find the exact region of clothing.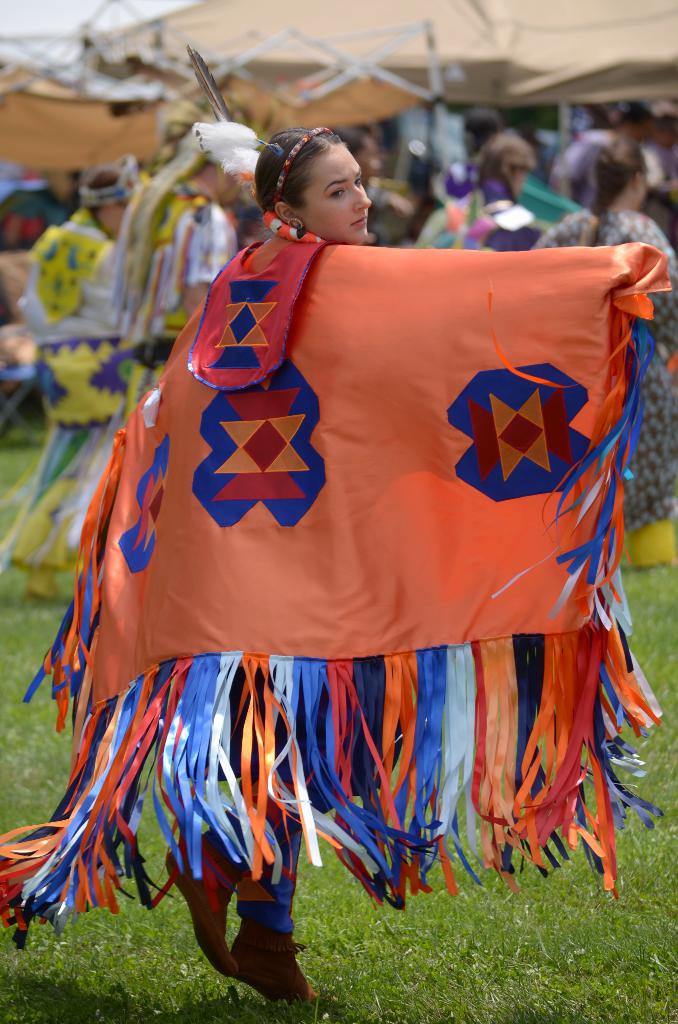
Exact region: <region>535, 204, 677, 534</region>.
